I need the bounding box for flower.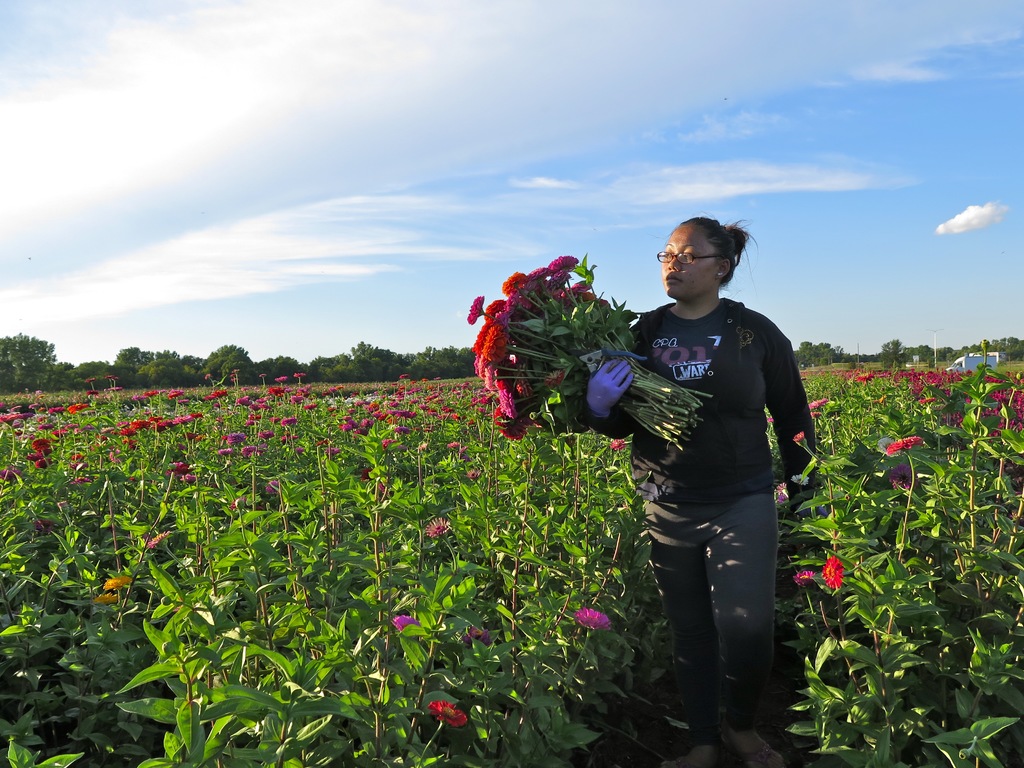
Here it is: [left=428, top=700, right=470, bottom=729].
